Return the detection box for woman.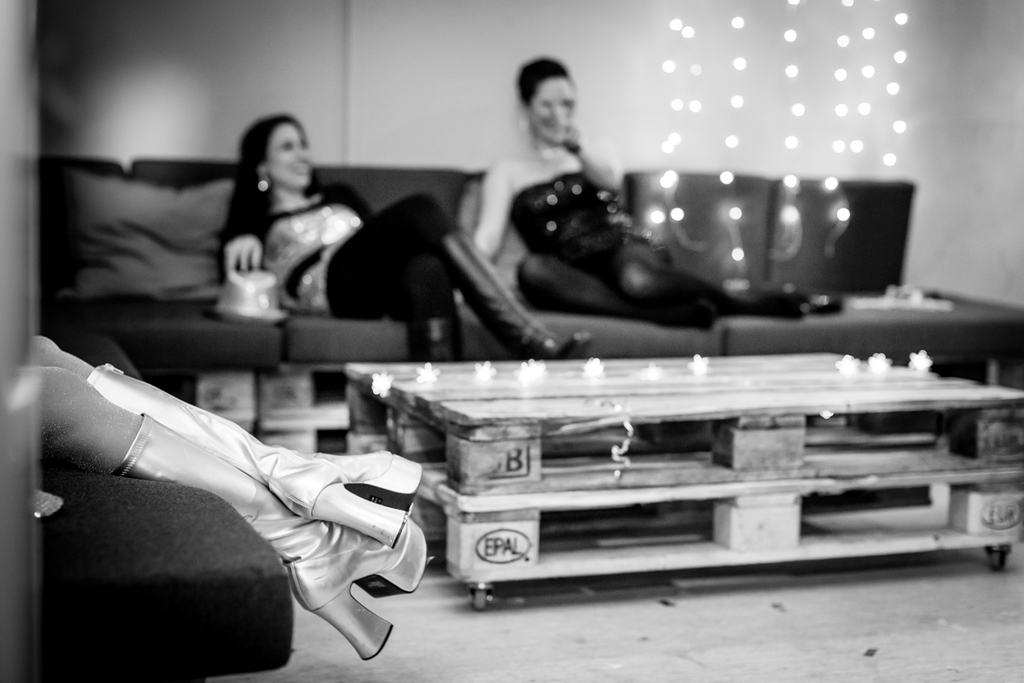
pyautogui.locateOnScreen(201, 118, 365, 312).
